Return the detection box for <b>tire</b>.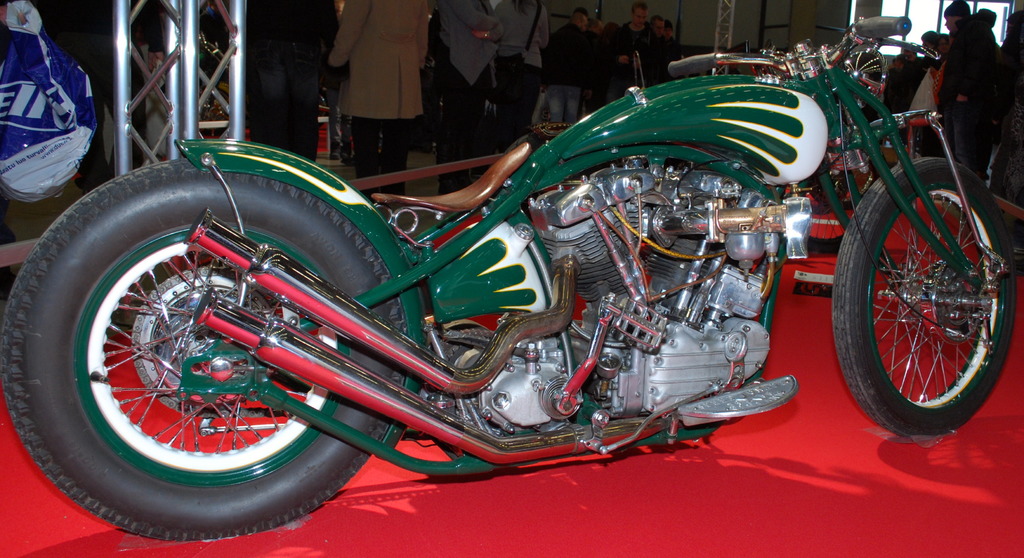
[x1=2, y1=161, x2=410, y2=540].
